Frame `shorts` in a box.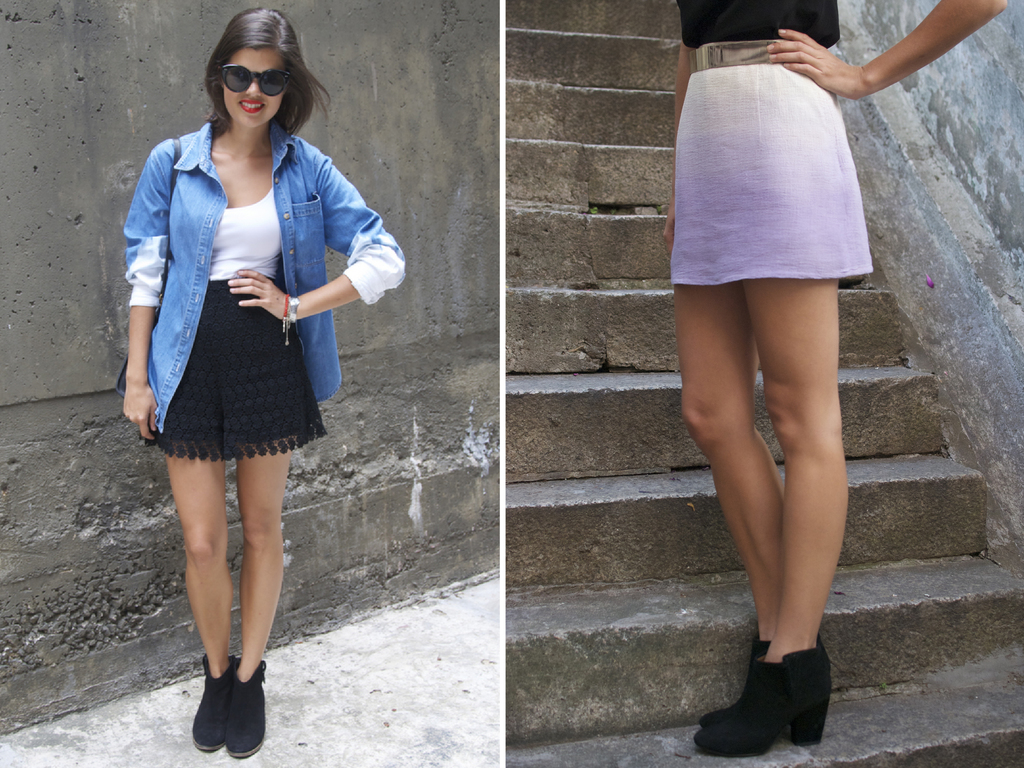
box(145, 283, 326, 463).
